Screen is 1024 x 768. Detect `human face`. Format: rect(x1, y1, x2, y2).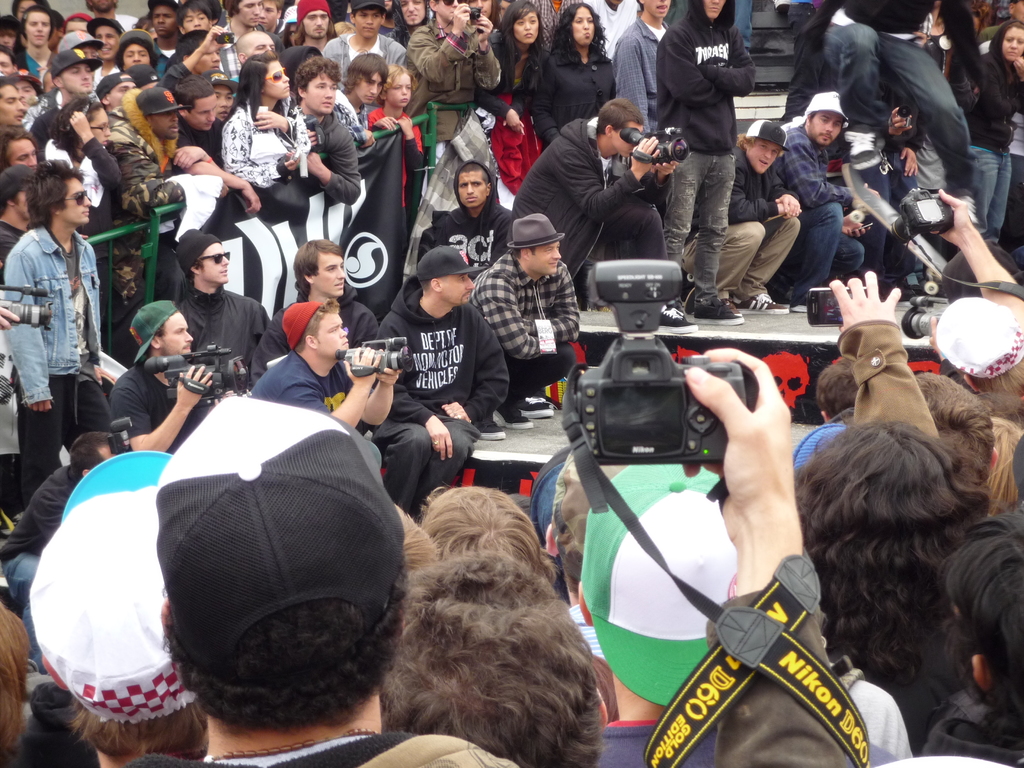
rect(470, 0, 493, 19).
